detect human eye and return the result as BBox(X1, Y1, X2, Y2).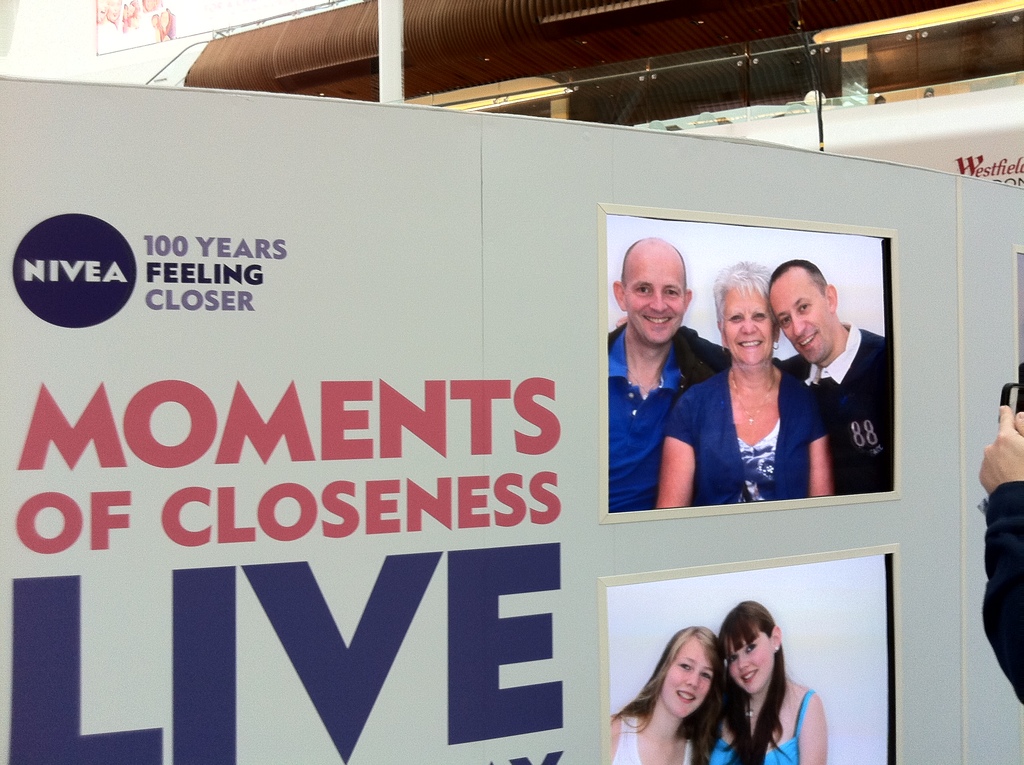
BBox(664, 286, 684, 300).
